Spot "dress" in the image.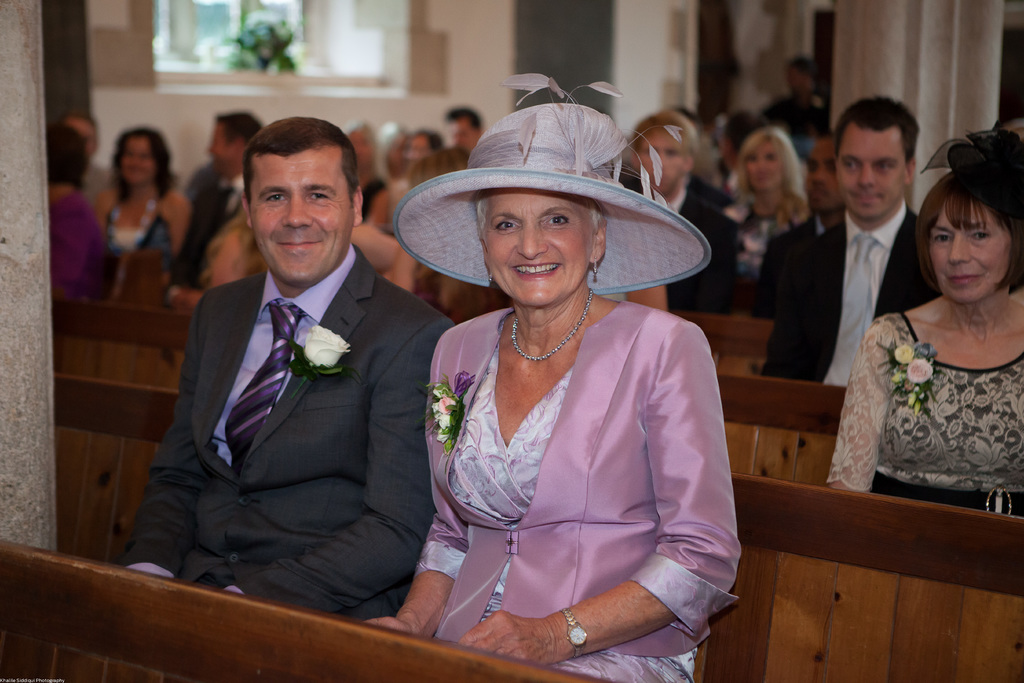
"dress" found at 825 313 1023 514.
